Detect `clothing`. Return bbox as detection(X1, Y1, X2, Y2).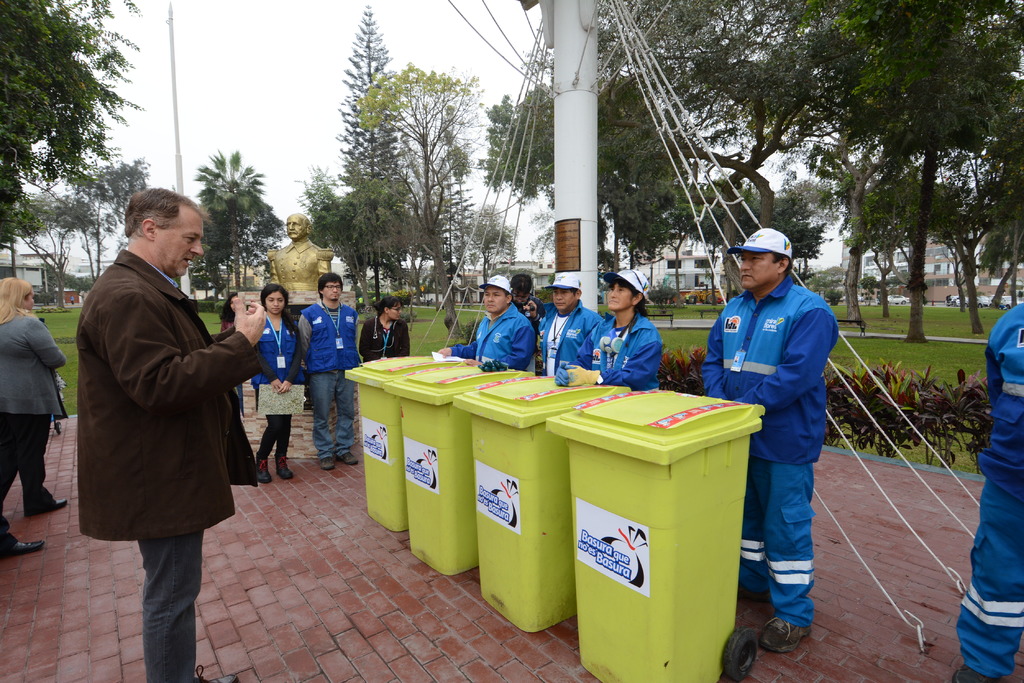
detection(246, 307, 307, 467).
